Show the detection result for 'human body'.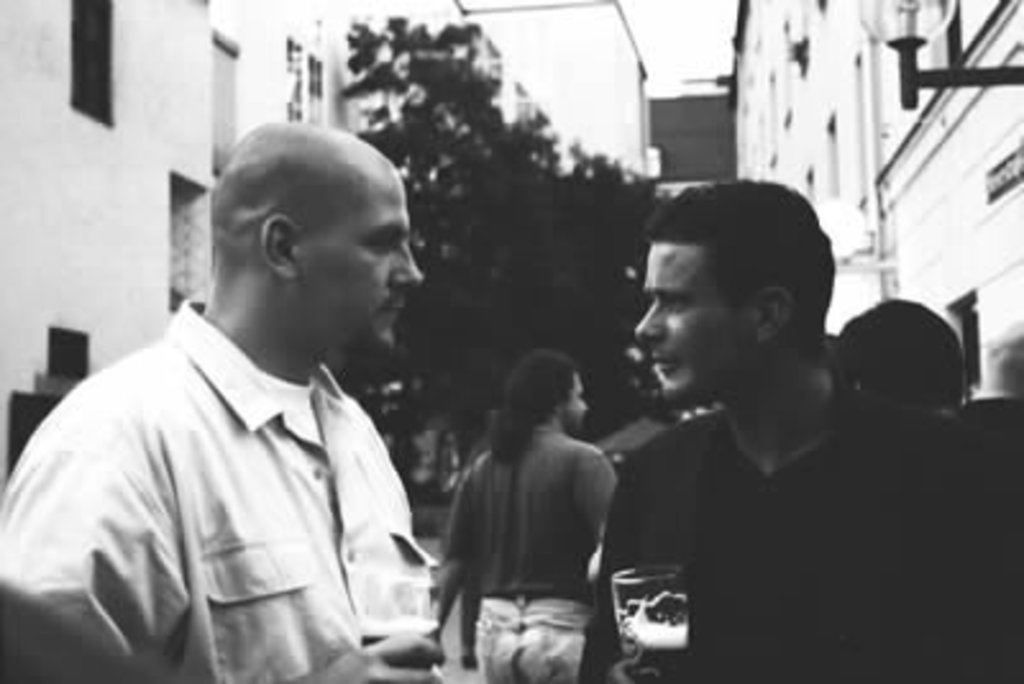
(425, 425, 612, 681).
